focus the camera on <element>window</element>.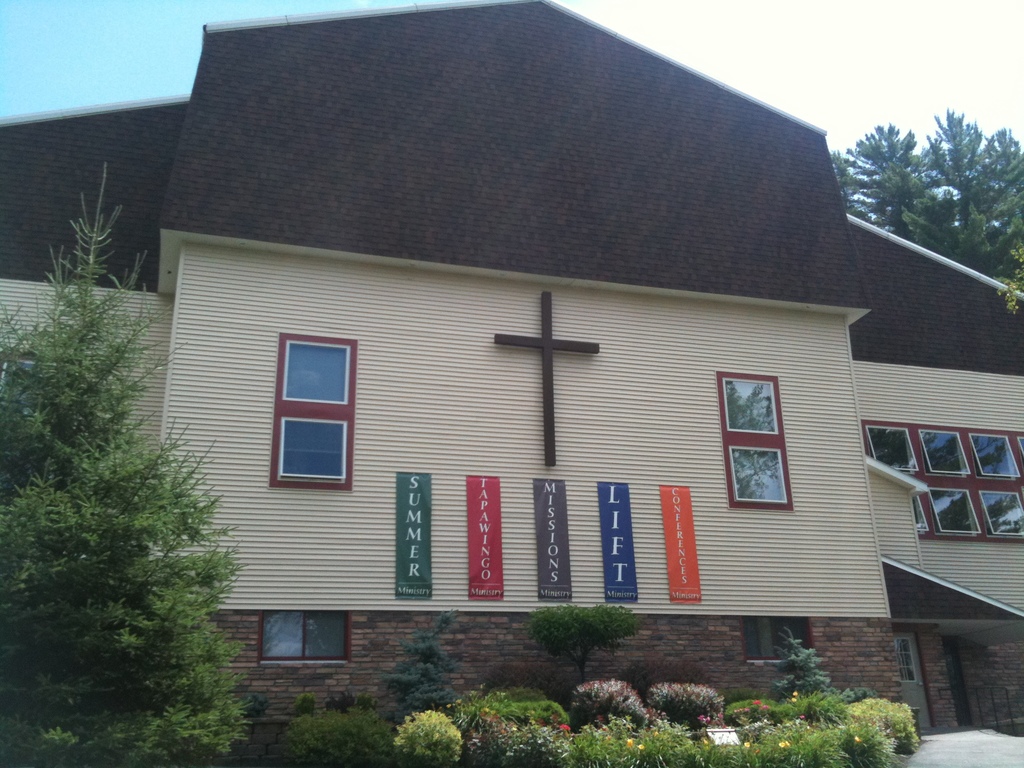
Focus region: region(737, 614, 814, 667).
